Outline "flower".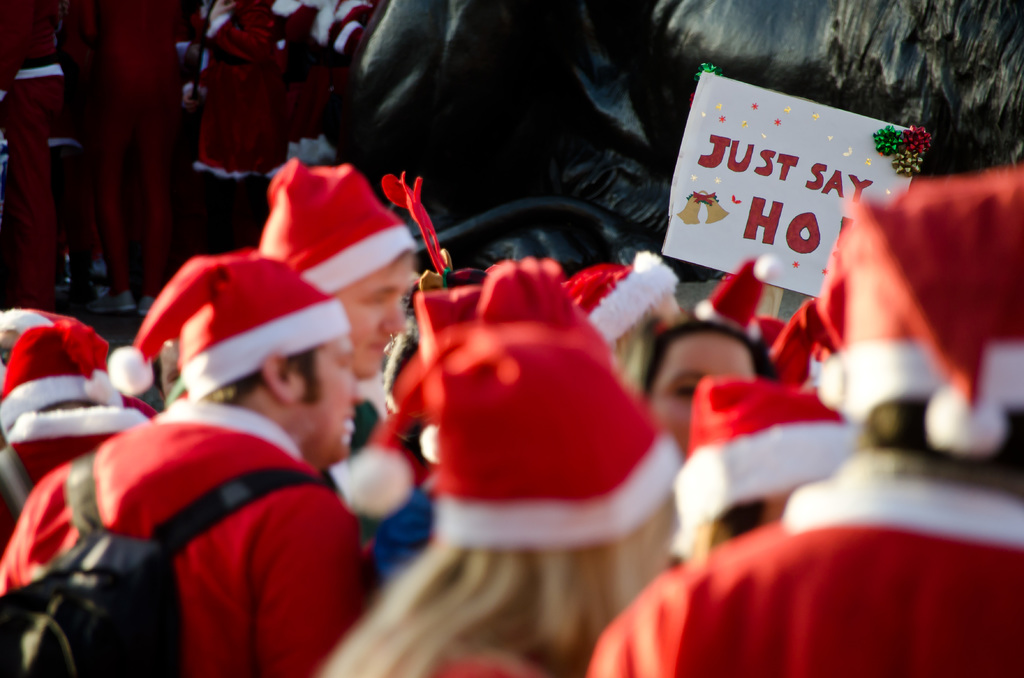
Outline: 890, 147, 922, 176.
